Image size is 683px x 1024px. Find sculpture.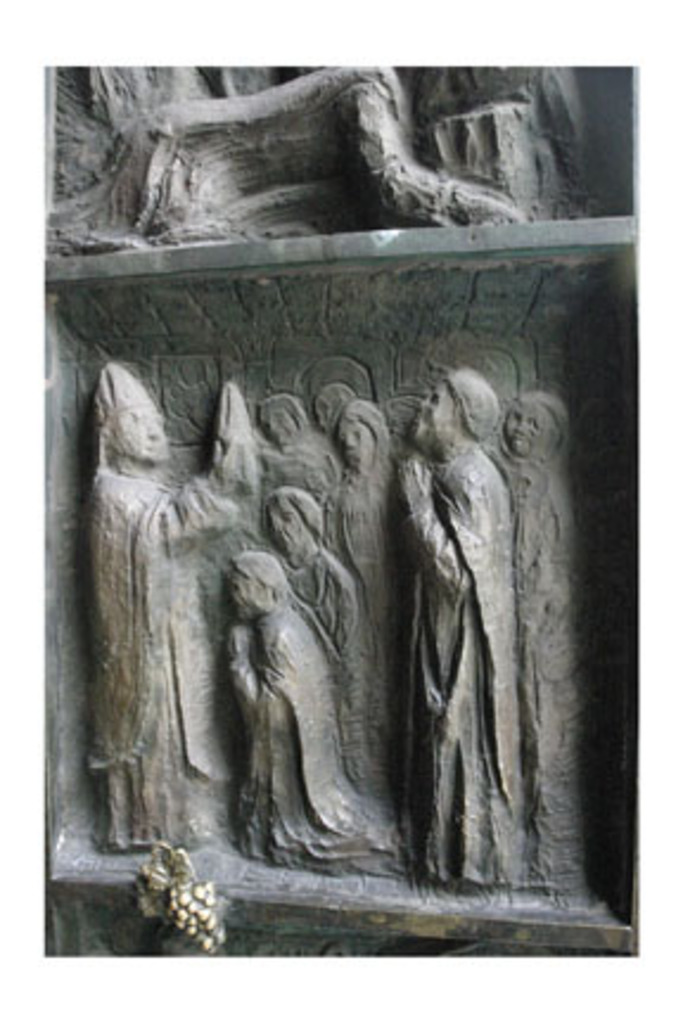
(left=491, top=391, right=605, bottom=901).
